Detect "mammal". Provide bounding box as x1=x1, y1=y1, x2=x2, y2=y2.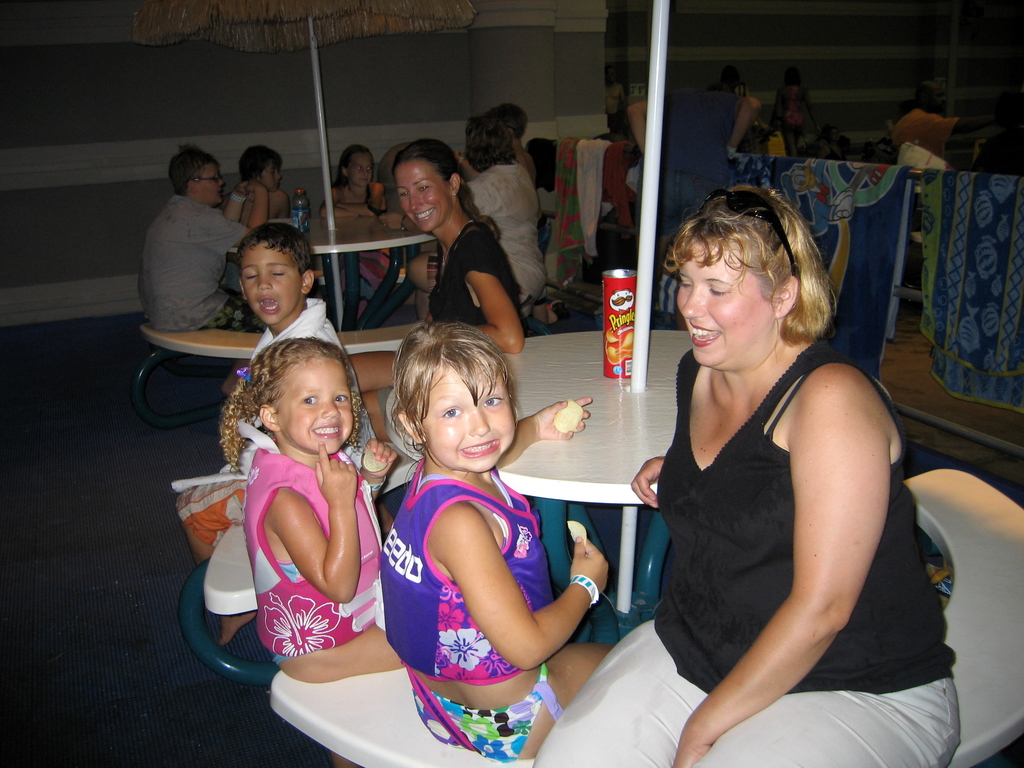
x1=893, y1=85, x2=1004, y2=182.
